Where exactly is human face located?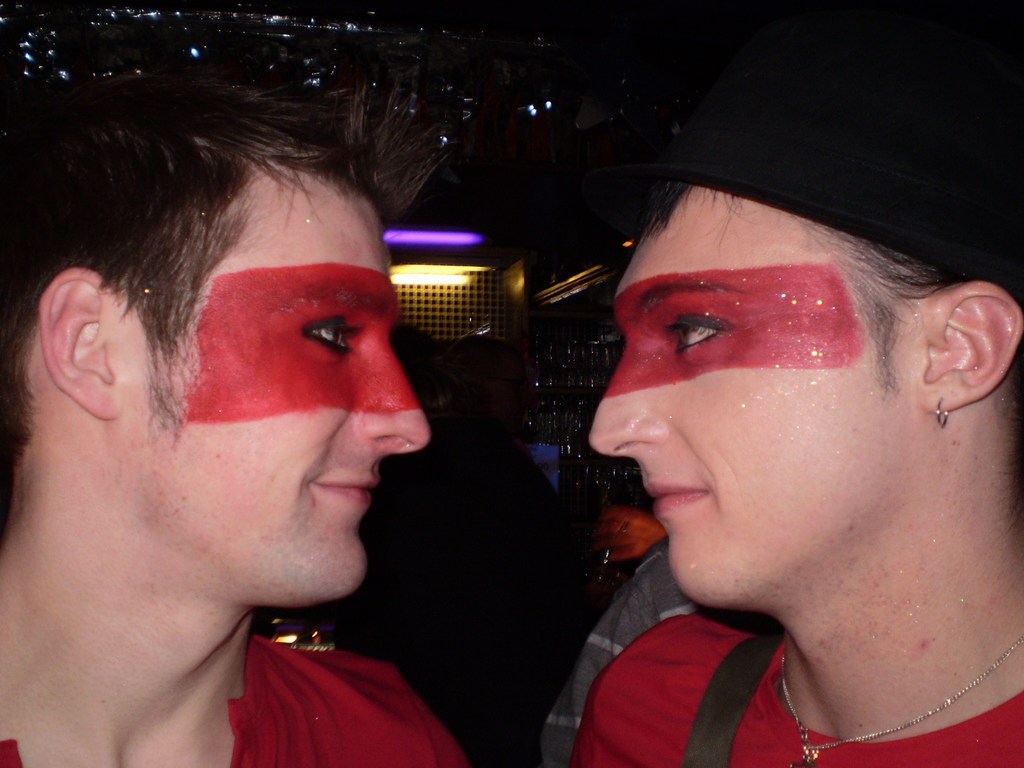
Its bounding box is l=117, t=185, r=428, b=602.
